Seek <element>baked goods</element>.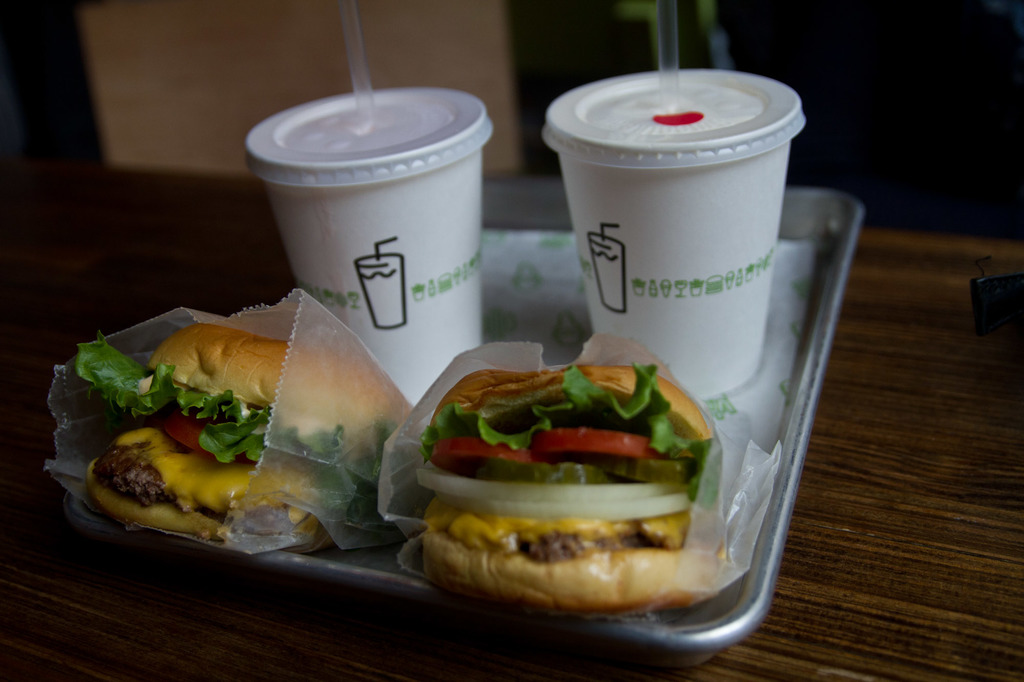
pyautogui.locateOnScreen(83, 324, 413, 551).
